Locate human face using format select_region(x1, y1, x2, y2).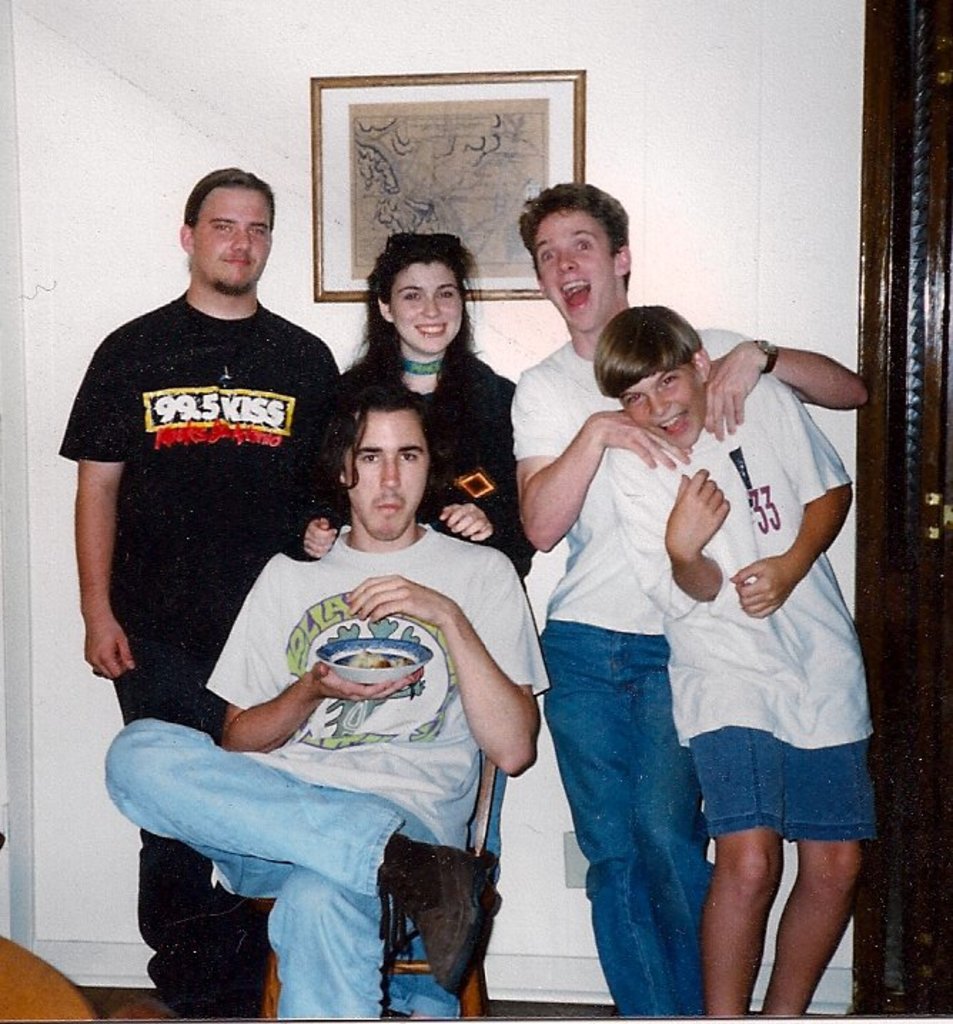
select_region(191, 187, 268, 290).
